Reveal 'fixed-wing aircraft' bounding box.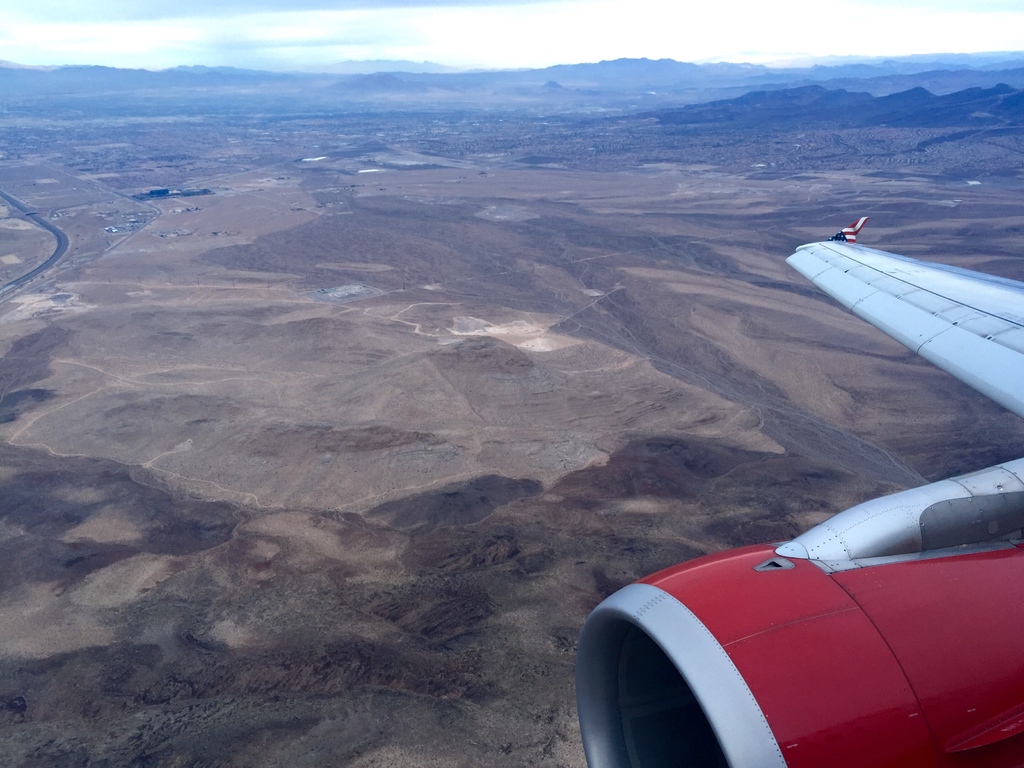
Revealed: 573 214 1021 767.
